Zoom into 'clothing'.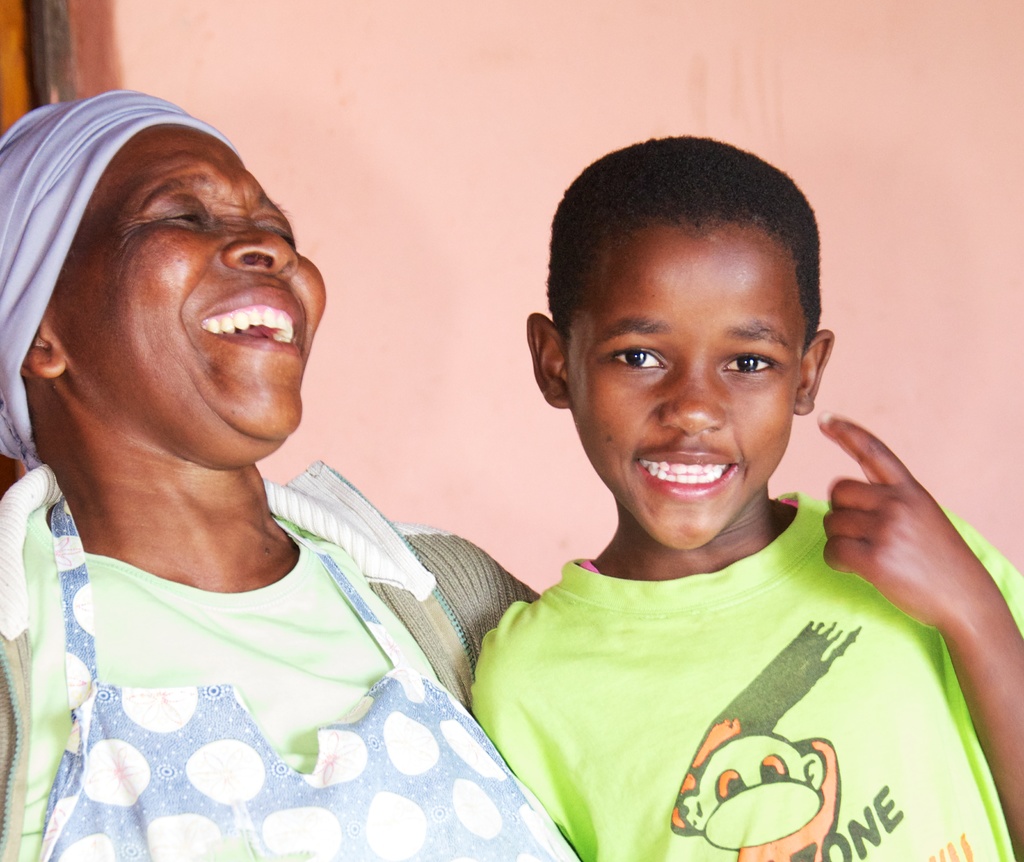
Zoom target: select_region(463, 475, 1023, 861).
